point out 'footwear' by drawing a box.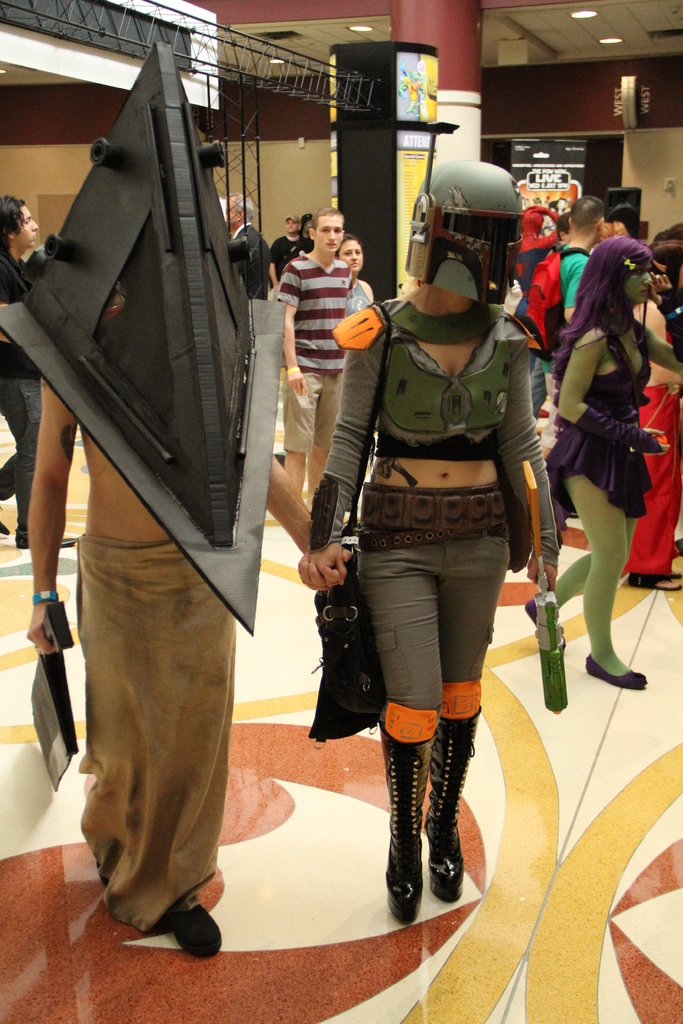
bbox(591, 655, 654, 689).
